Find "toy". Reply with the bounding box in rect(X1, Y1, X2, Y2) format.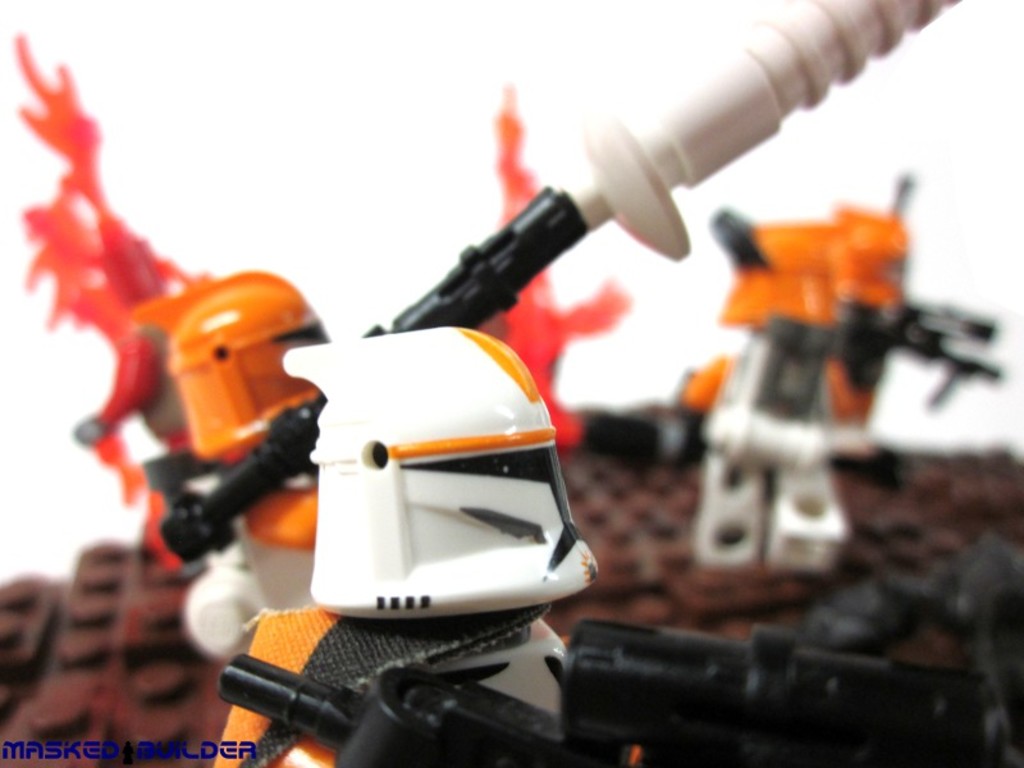
rect(187, 316, 1023, 767).
